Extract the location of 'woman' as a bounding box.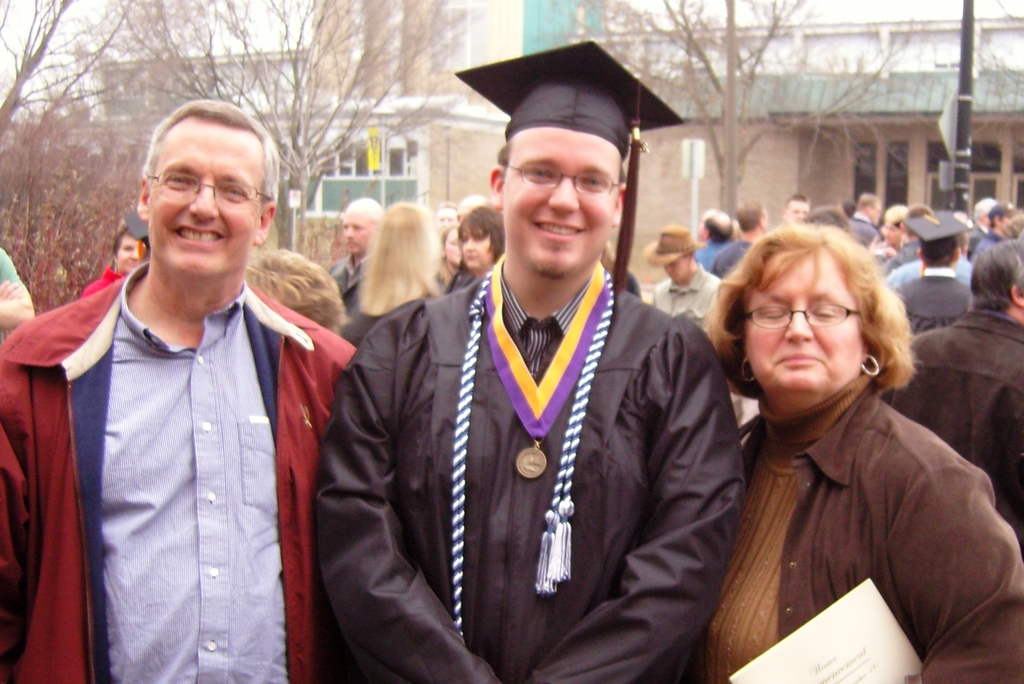
(444,203,504,297).
